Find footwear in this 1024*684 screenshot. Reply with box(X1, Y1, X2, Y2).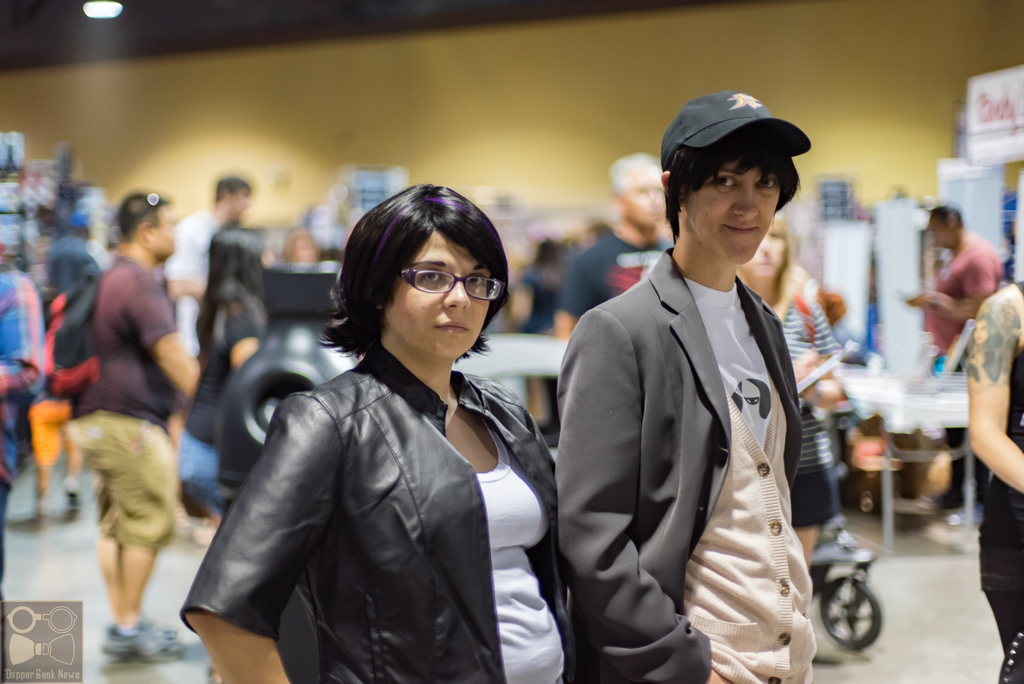
box(101, 620, 156, 662).
